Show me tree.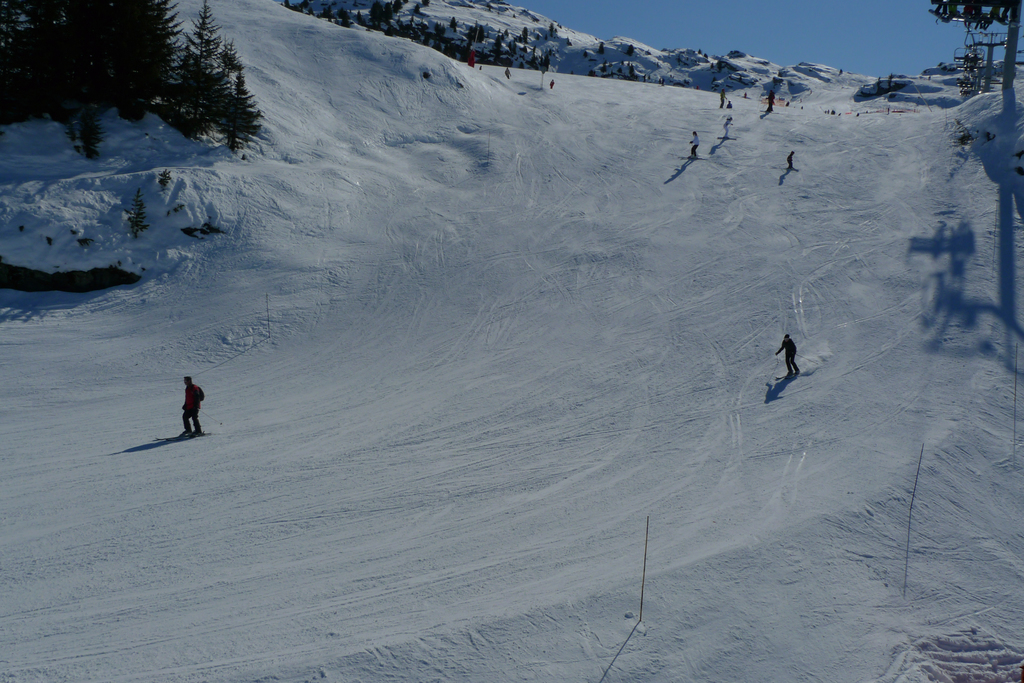
tree is here: <box>619,63,640,81</box>.
